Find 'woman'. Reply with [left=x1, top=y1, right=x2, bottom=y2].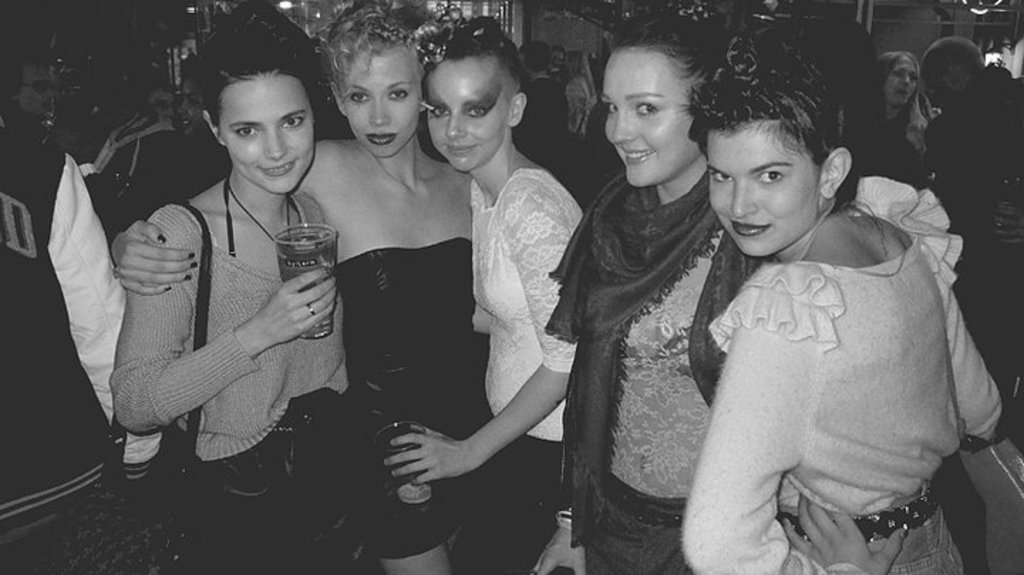
[left=111, top=3, right=360, bottom=574].
